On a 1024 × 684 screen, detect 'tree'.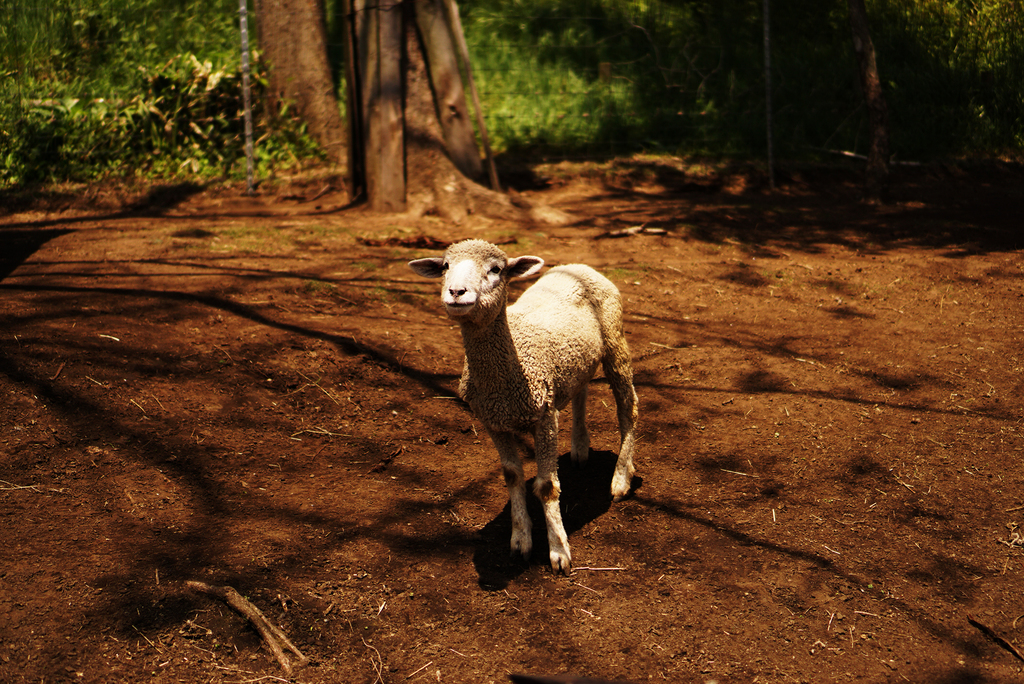
select_region(350, 0, 499, 220).
